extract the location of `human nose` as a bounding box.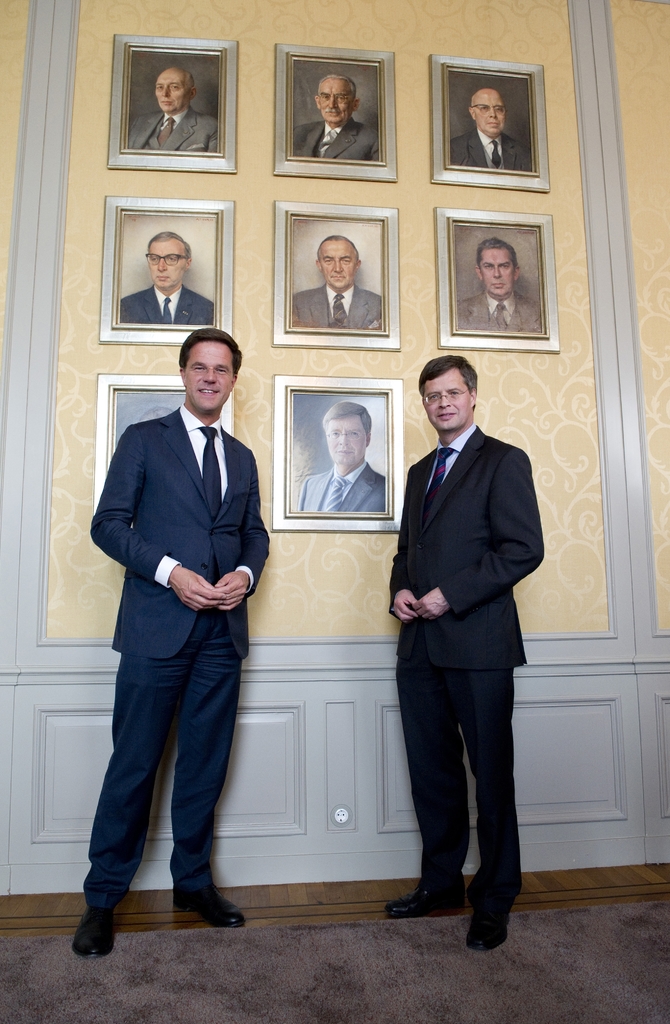
(328, 95, 336, 109).
